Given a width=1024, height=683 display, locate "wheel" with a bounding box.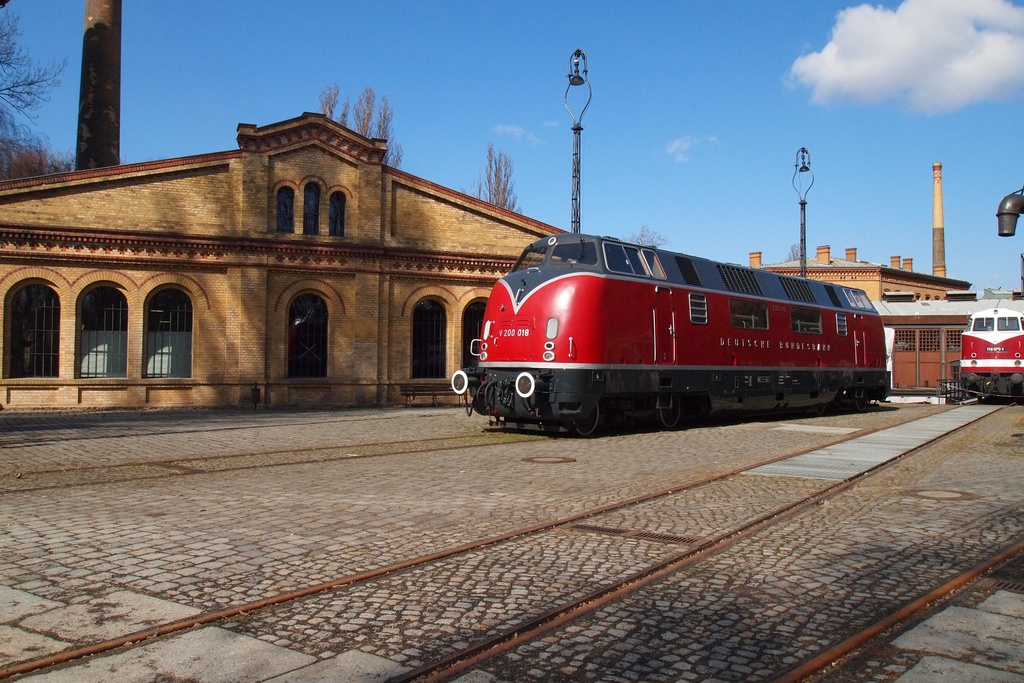
Located: (left=853, top=391, right=872, bottom=410).
